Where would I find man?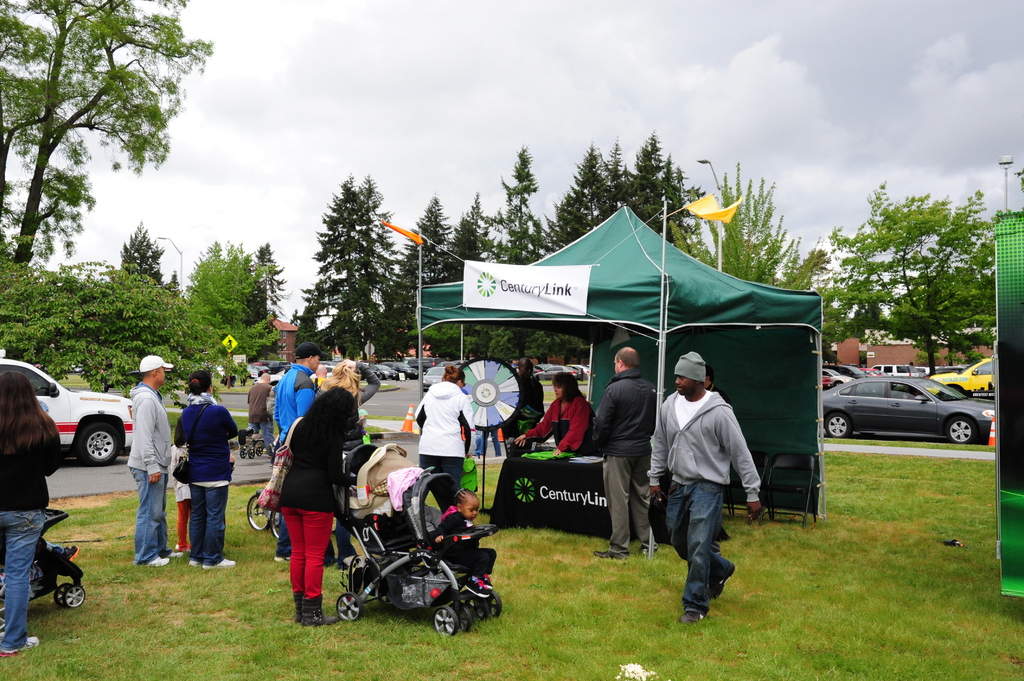
At {"left": 658, "top": 360, "right": 763, "bottom": 644}.
